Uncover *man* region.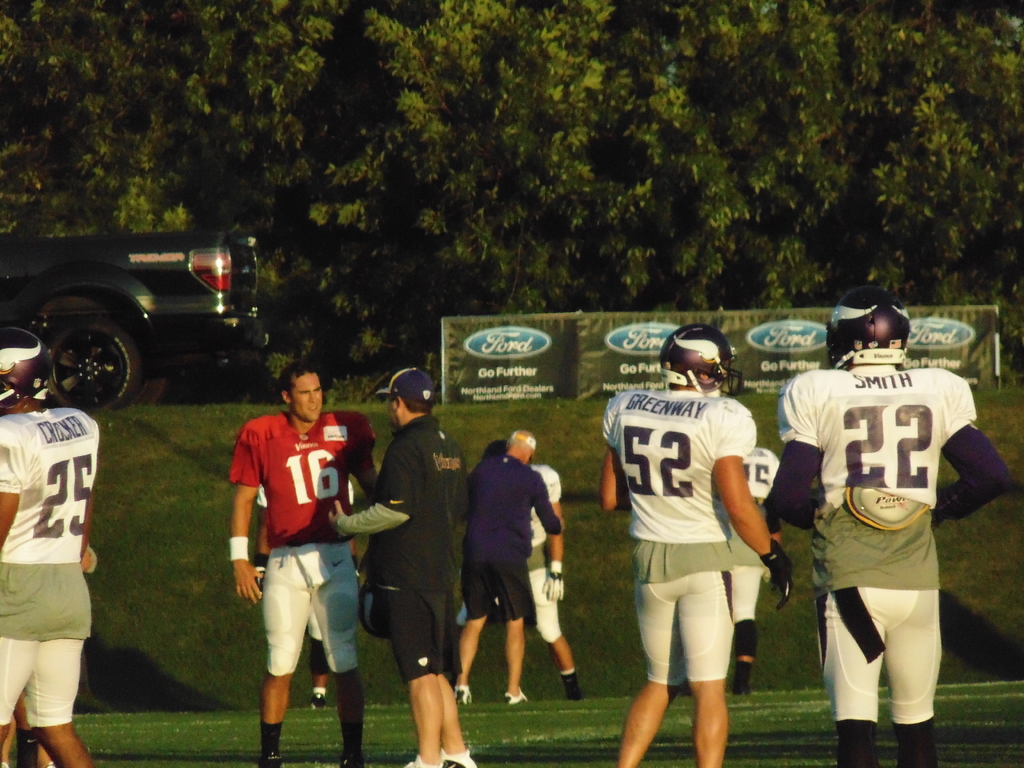
Uncovered: 457:428:562:705.
